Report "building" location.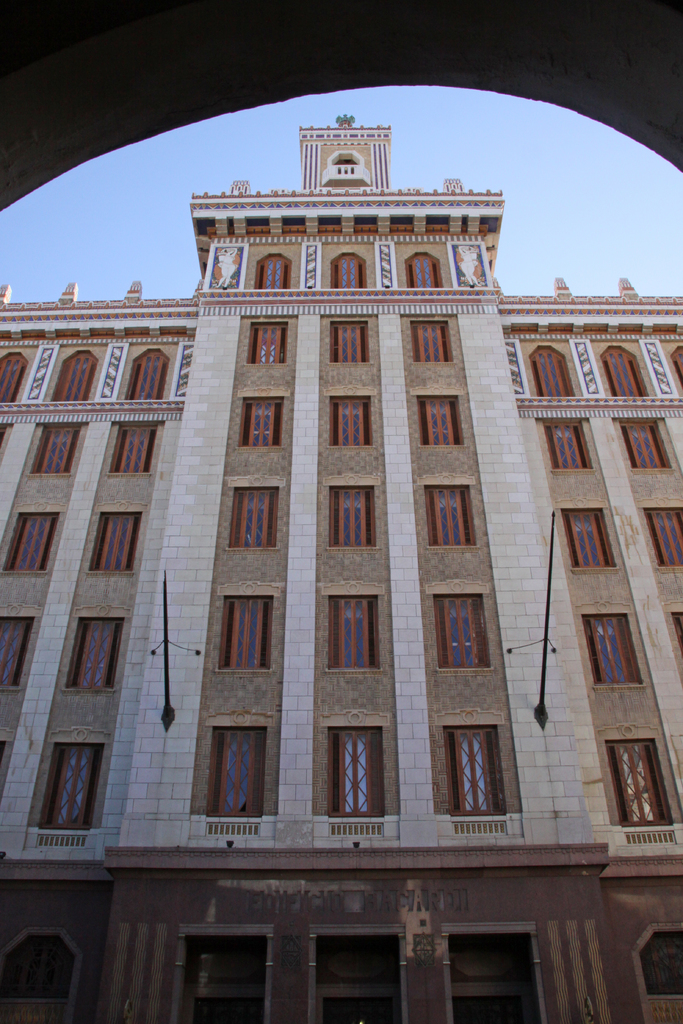
Report: detection(0, 106, 682, 1023).
